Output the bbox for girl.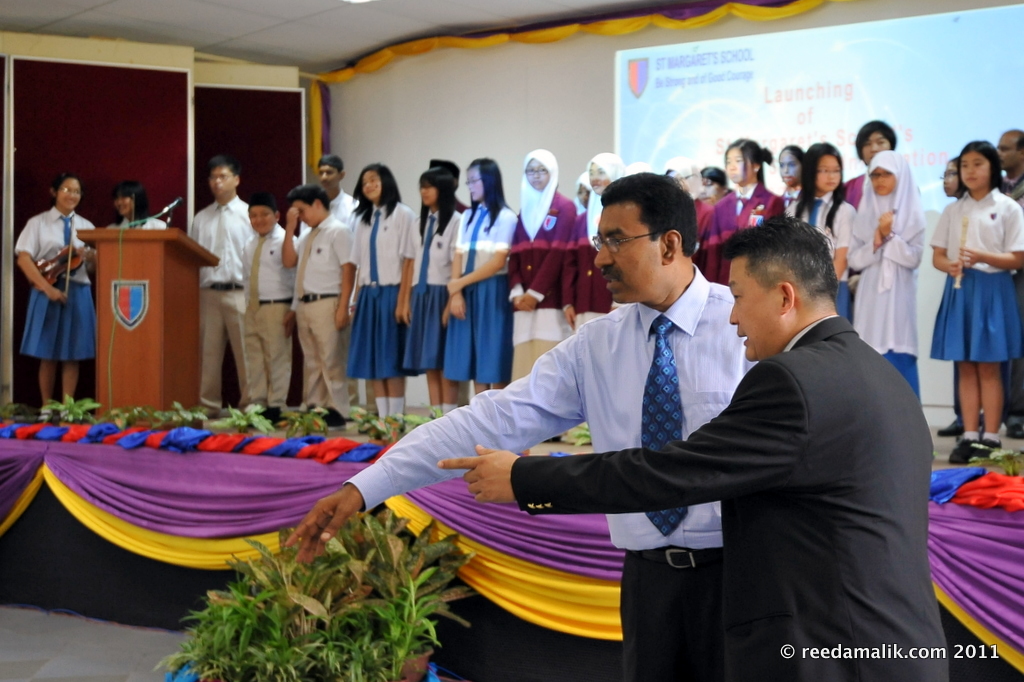
(102, 177, 171, 235).
